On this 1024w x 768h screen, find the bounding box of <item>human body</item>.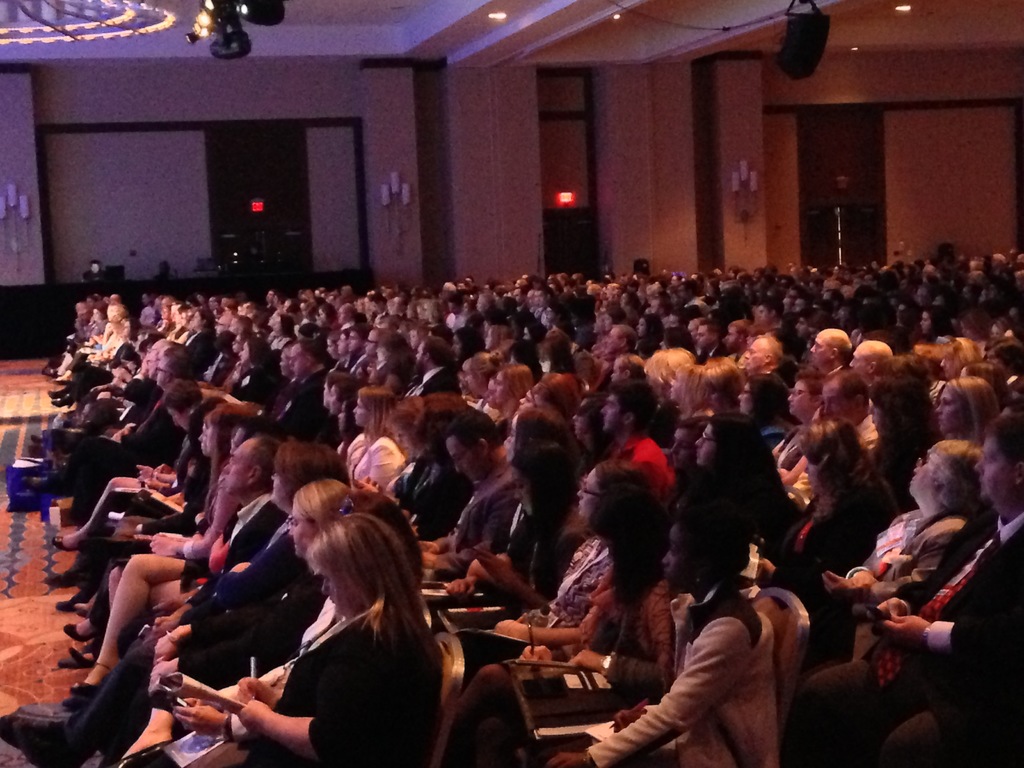
Bounding box: region(772, 428, 890, 614).
